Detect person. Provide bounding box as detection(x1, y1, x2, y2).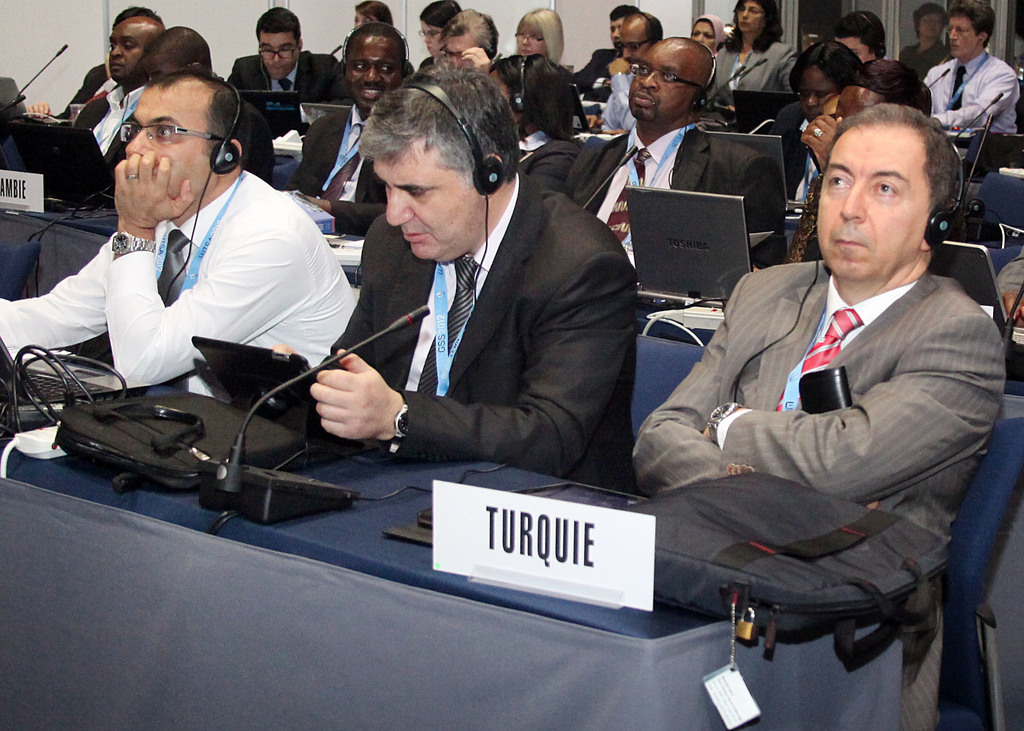
detection(0, 74, 364, 388).
